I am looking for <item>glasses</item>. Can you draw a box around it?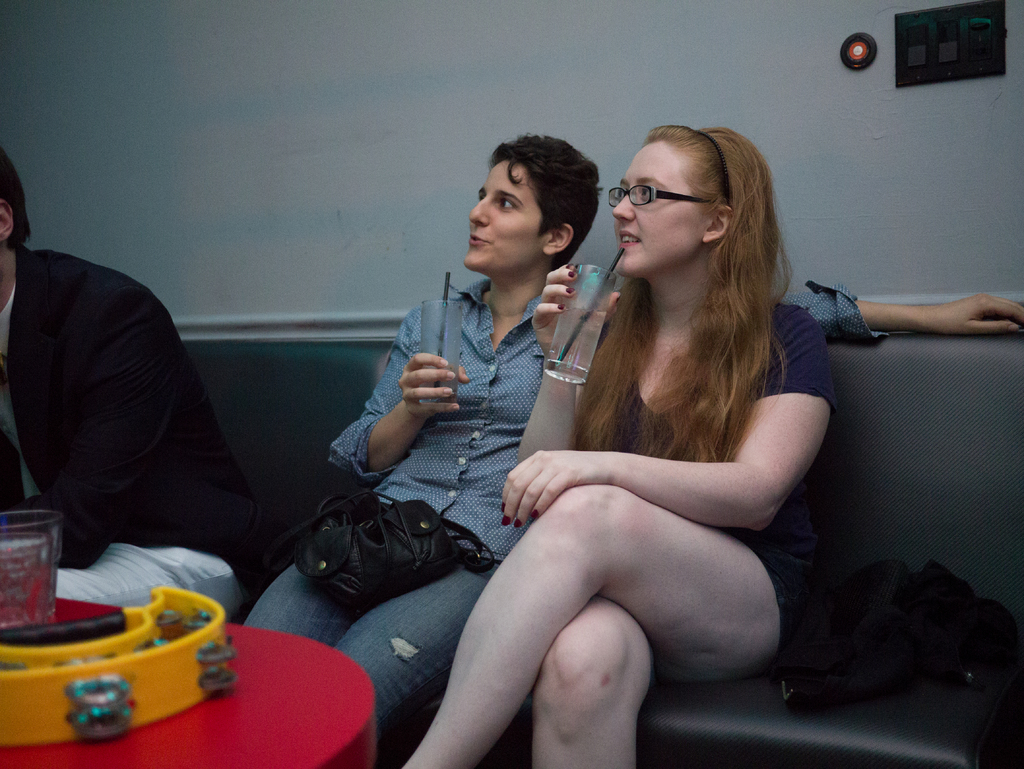
Sure, the bounding box is bbox(607, 182, 726, 206).
